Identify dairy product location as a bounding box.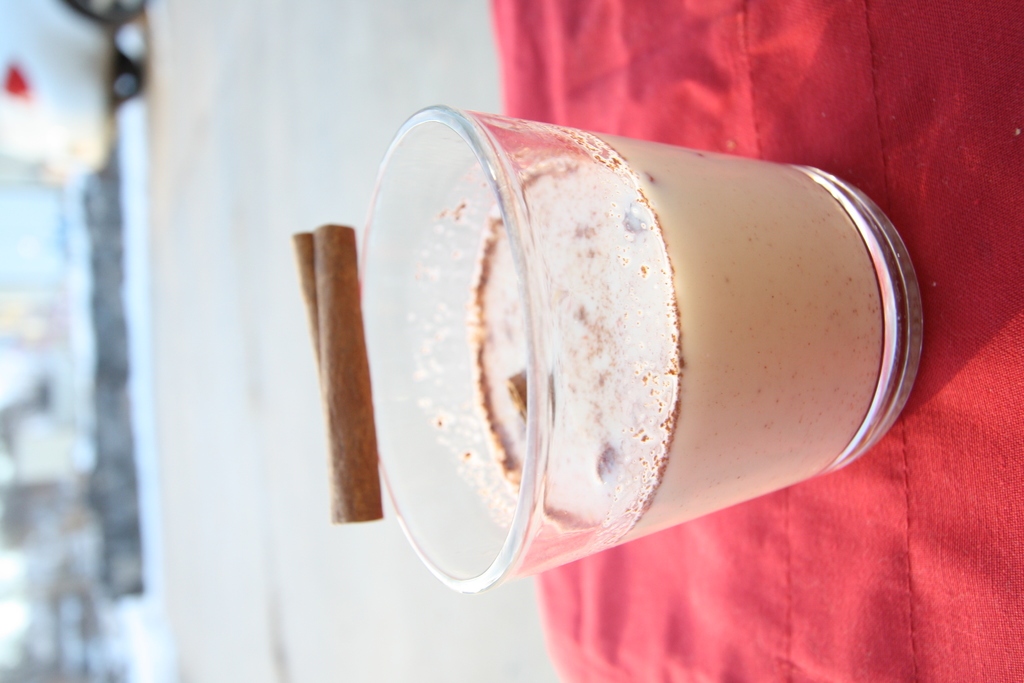
[523,133,879,545].
